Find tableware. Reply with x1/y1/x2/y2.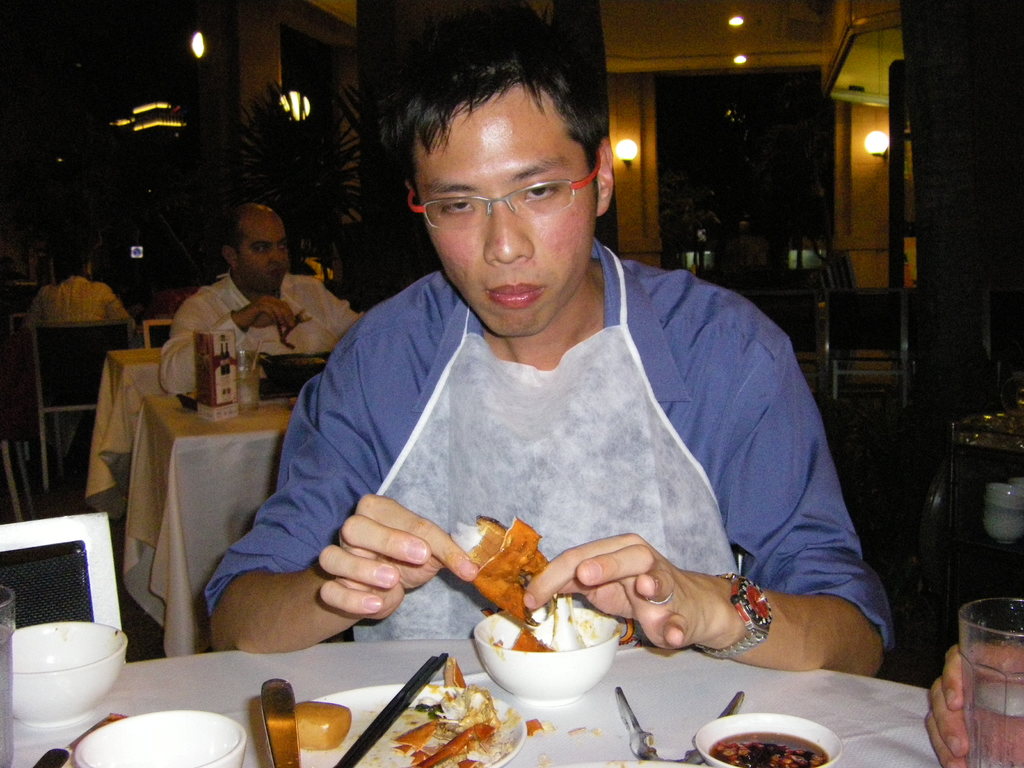
0/584/19/765.
